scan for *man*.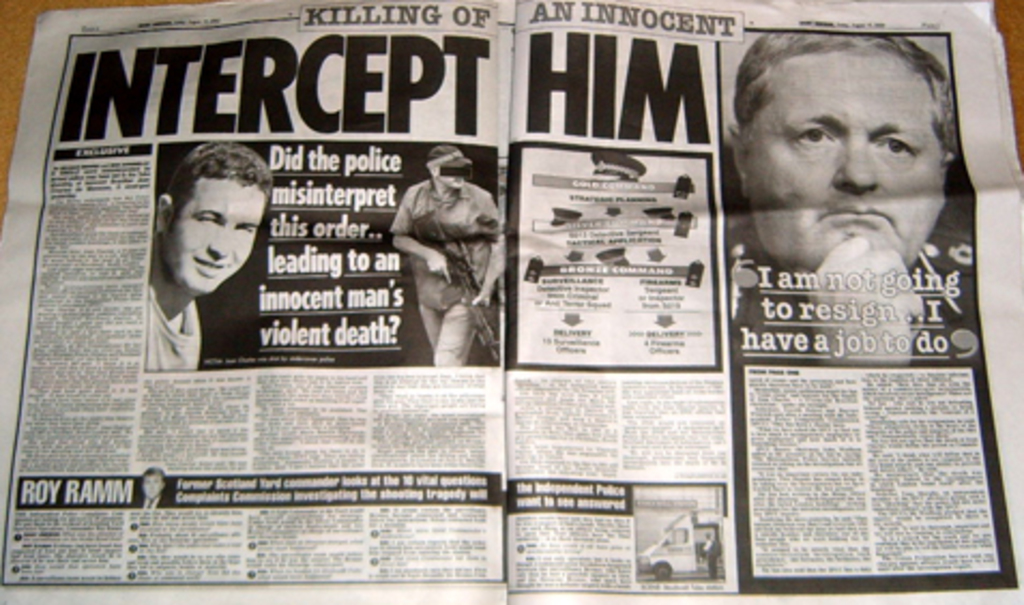
Scan result: [left=148, top=139, right=275, bottom=371].
